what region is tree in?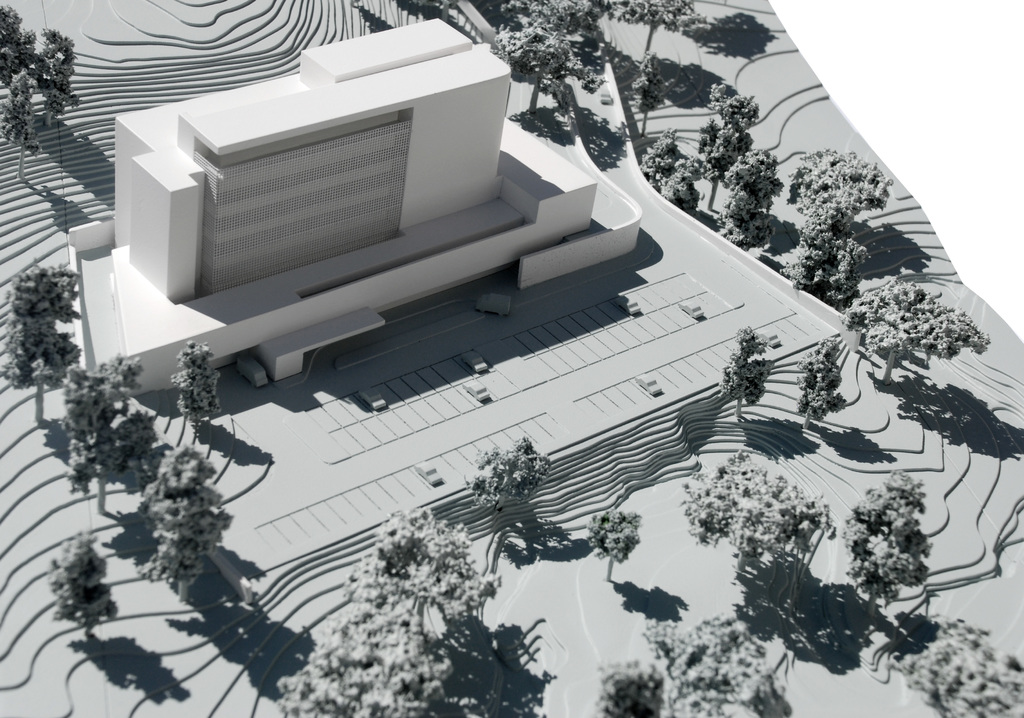
left=790, top=338, right=843, bottom=431.
